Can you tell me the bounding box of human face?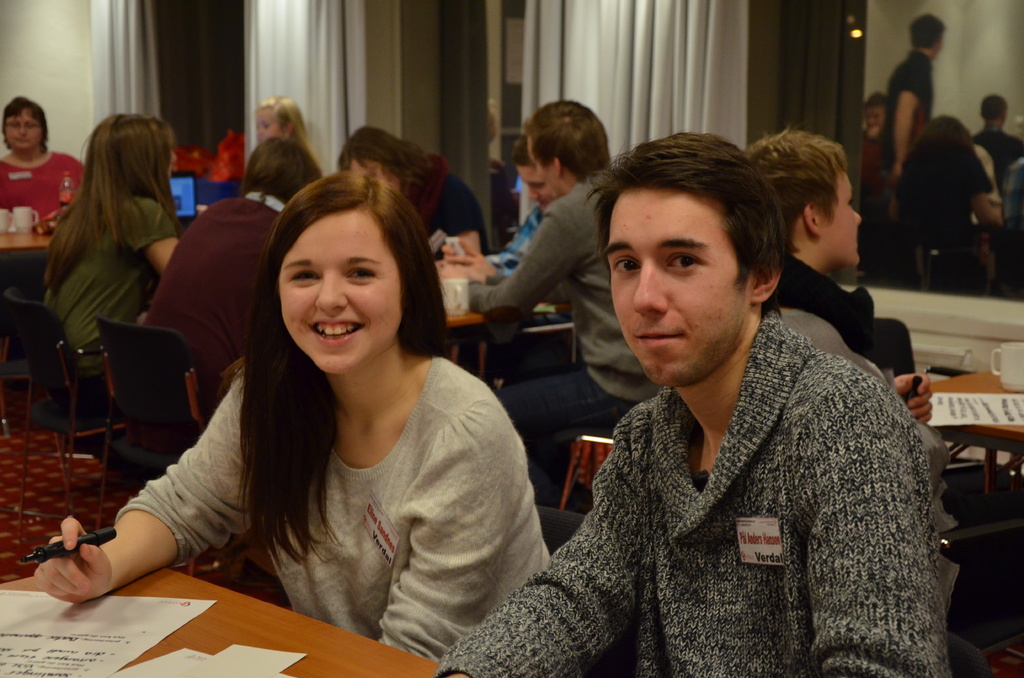
(left=279, top=209, right=404, bottom=367).
